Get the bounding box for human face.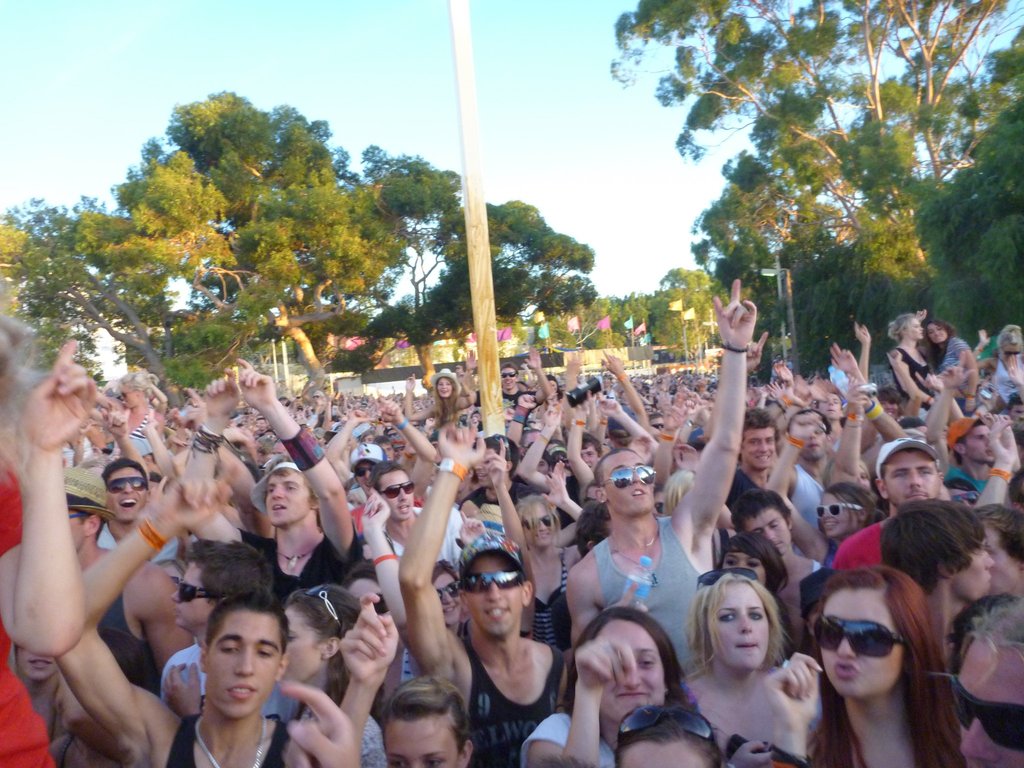
(x1=881, y1=445, x2=937, y2=504).
